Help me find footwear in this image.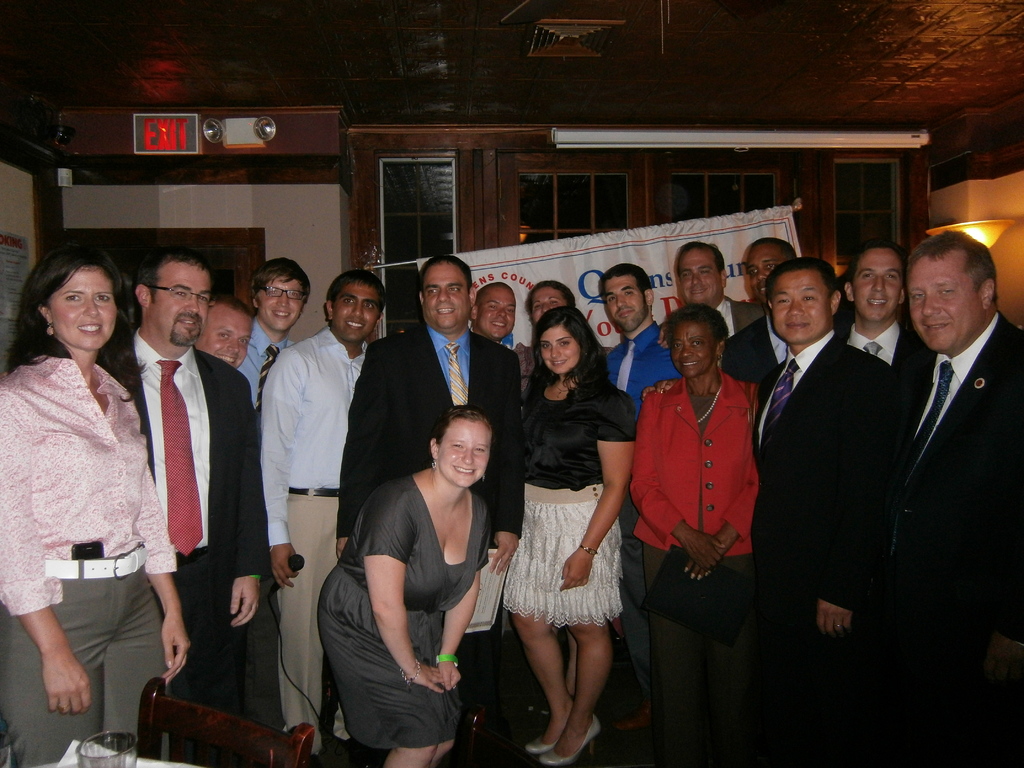
Found it: (537, 712, 604, 767).
